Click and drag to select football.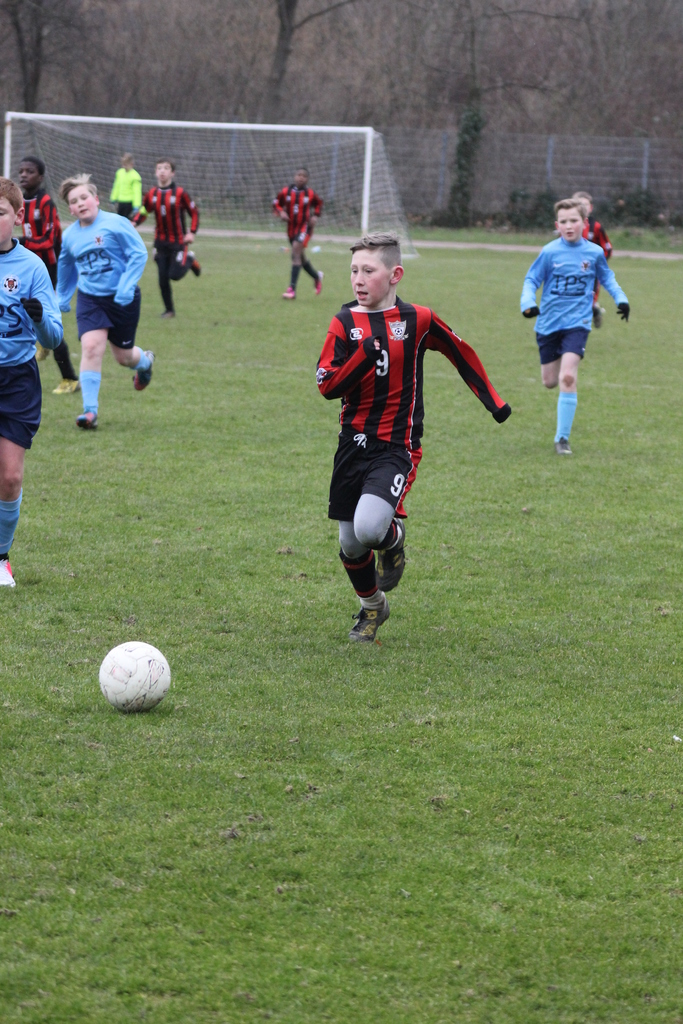
Selection: select_region(98, 638, 170, 708).
